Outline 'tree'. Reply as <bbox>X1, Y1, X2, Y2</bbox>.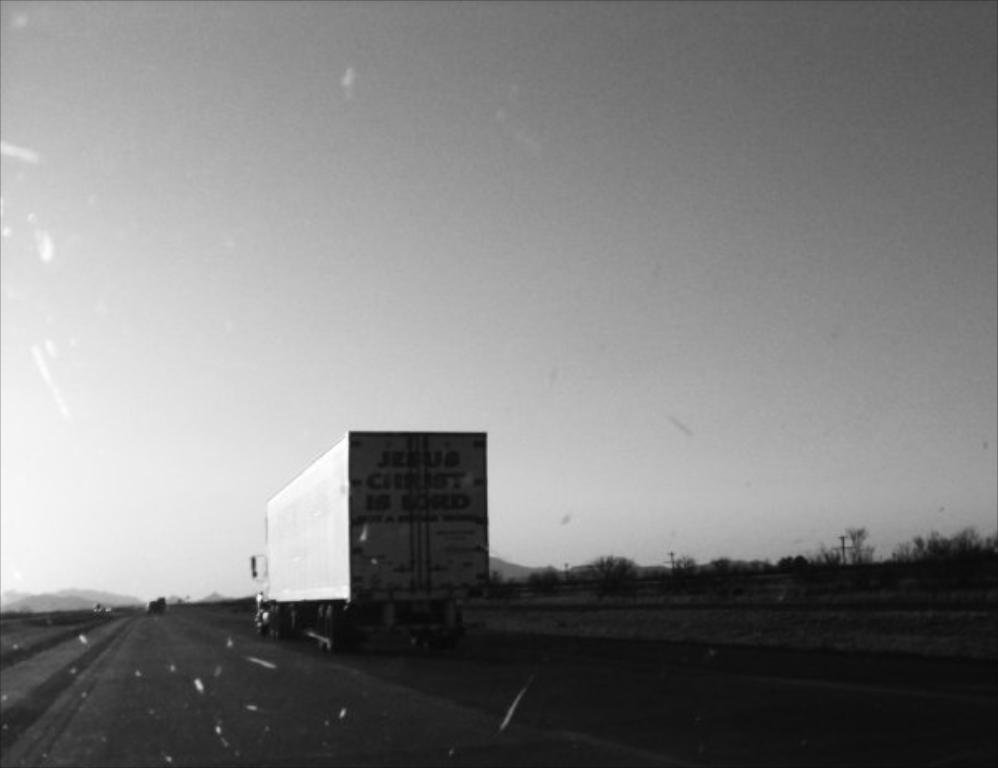
<bbox>496, 515, 995, 591</bbox>.
